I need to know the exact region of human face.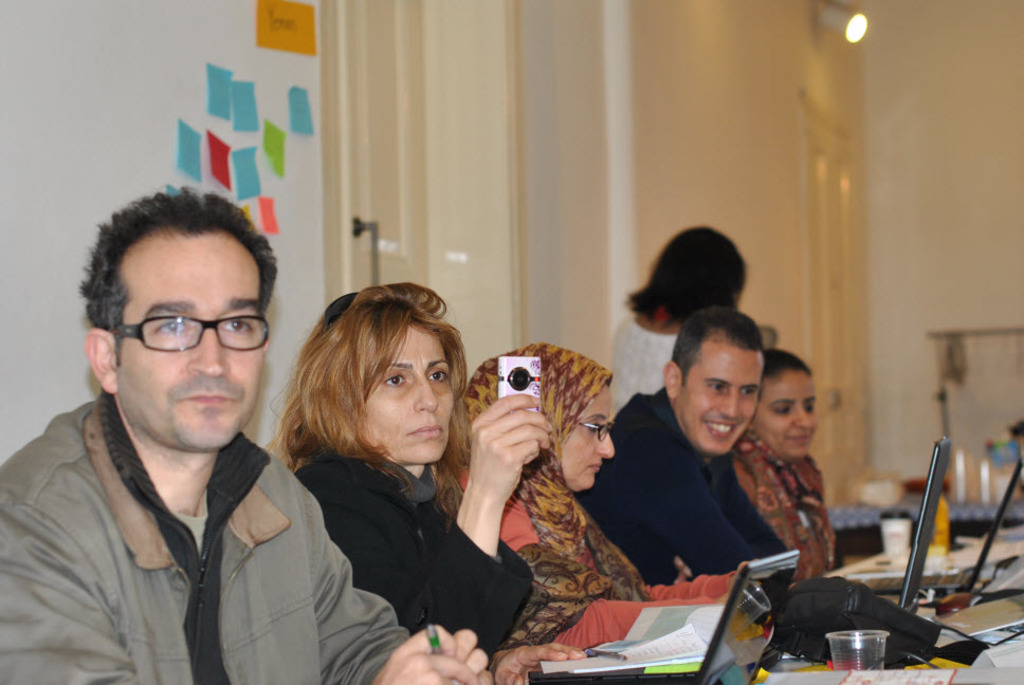
Region: bbox=[112, 241, 267, 448].
